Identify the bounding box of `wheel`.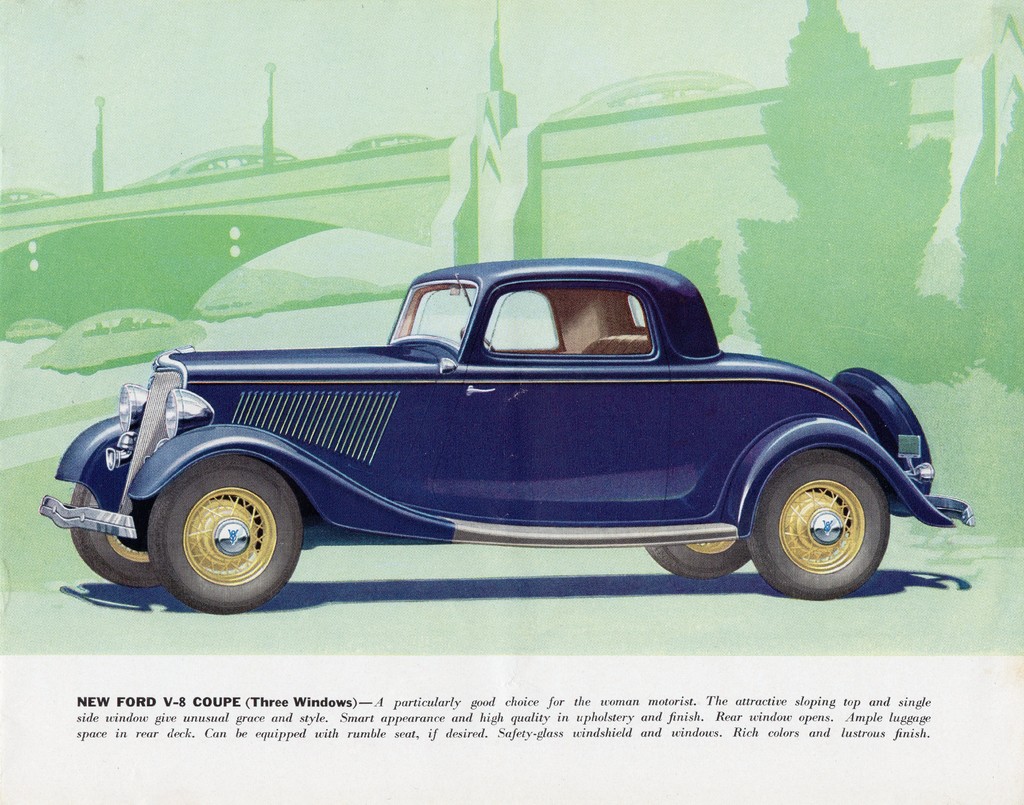
[72, 481, 164, 590].
